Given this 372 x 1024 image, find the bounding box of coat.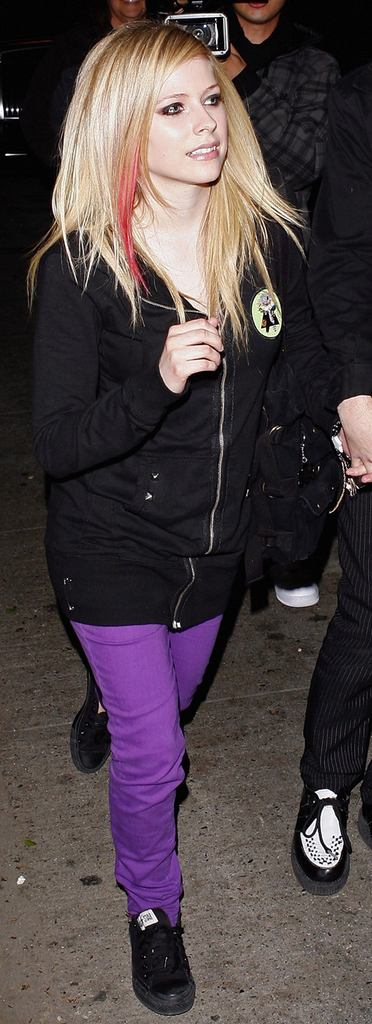
(314,47,371,401).
